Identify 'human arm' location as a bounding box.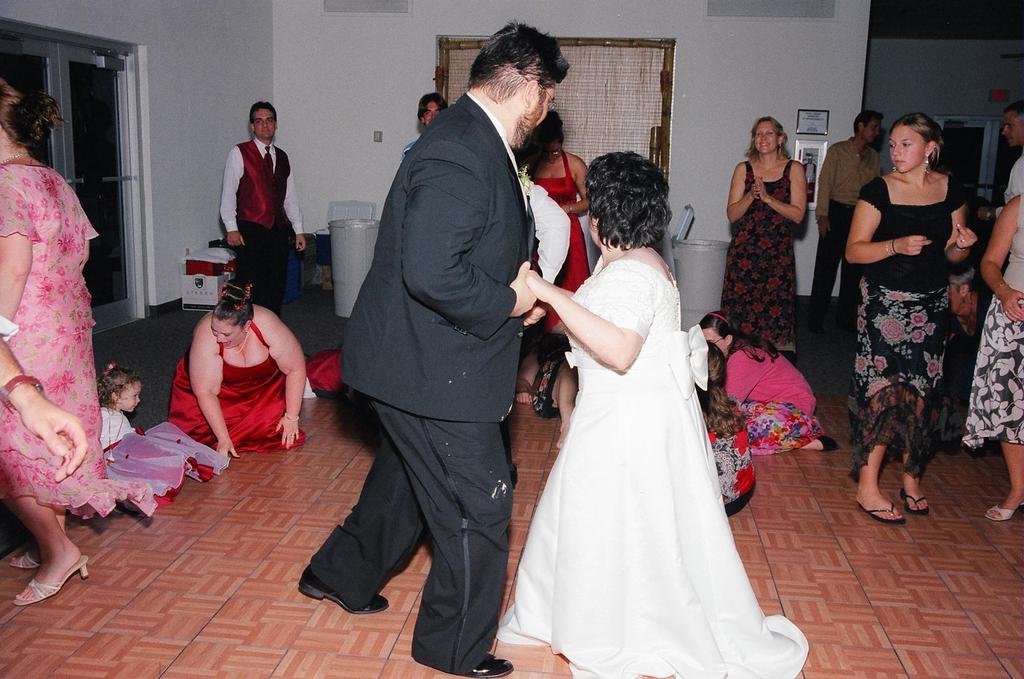
x1=940 y1=184 x2=974 y2=271.
